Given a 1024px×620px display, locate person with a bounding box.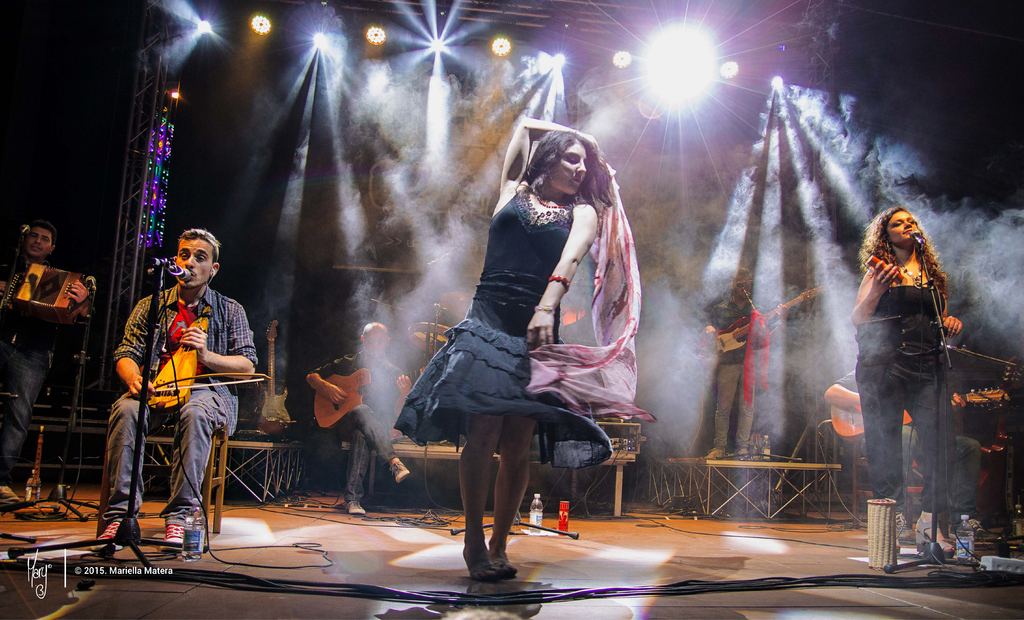
Located: rect(303, 309, 410, 516).
